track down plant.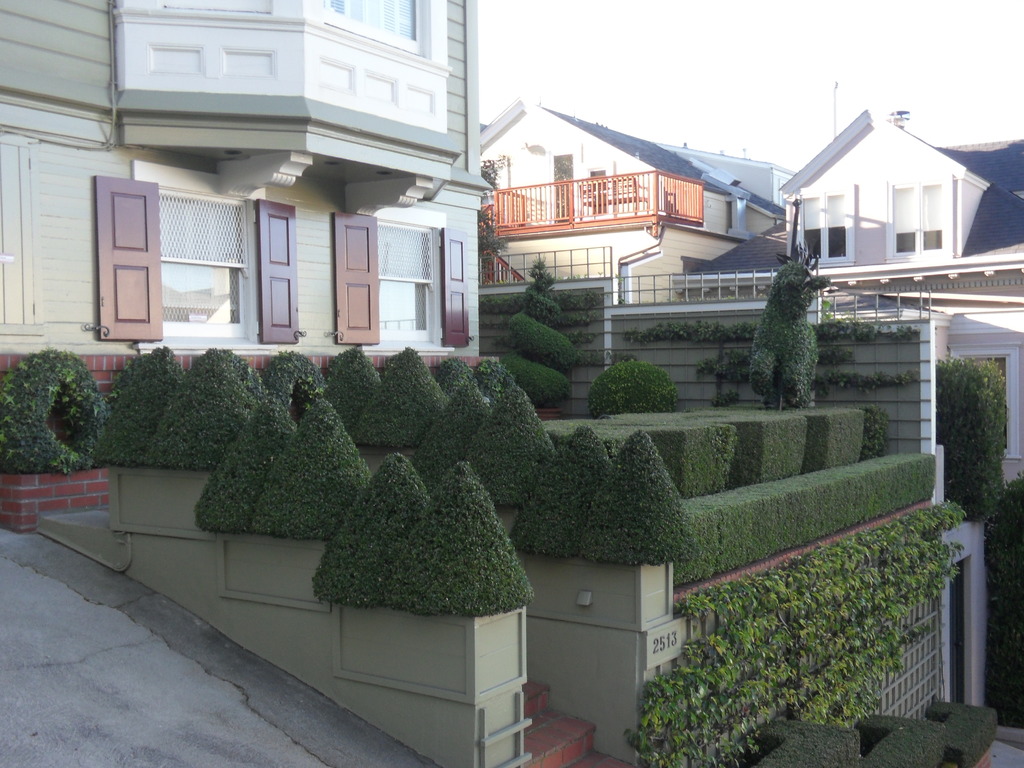
Tracked to {"x1": 480, "y1": 152, "x2": 507, "y2": 193}.
